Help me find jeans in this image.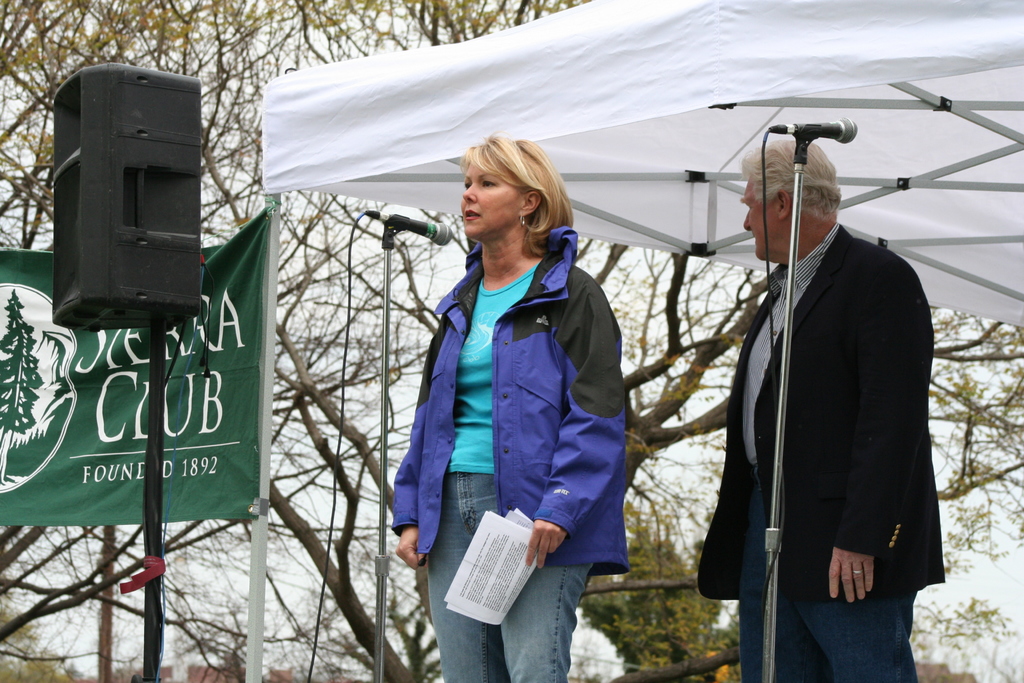
Found it: crop(736, 492, 920, 682).
